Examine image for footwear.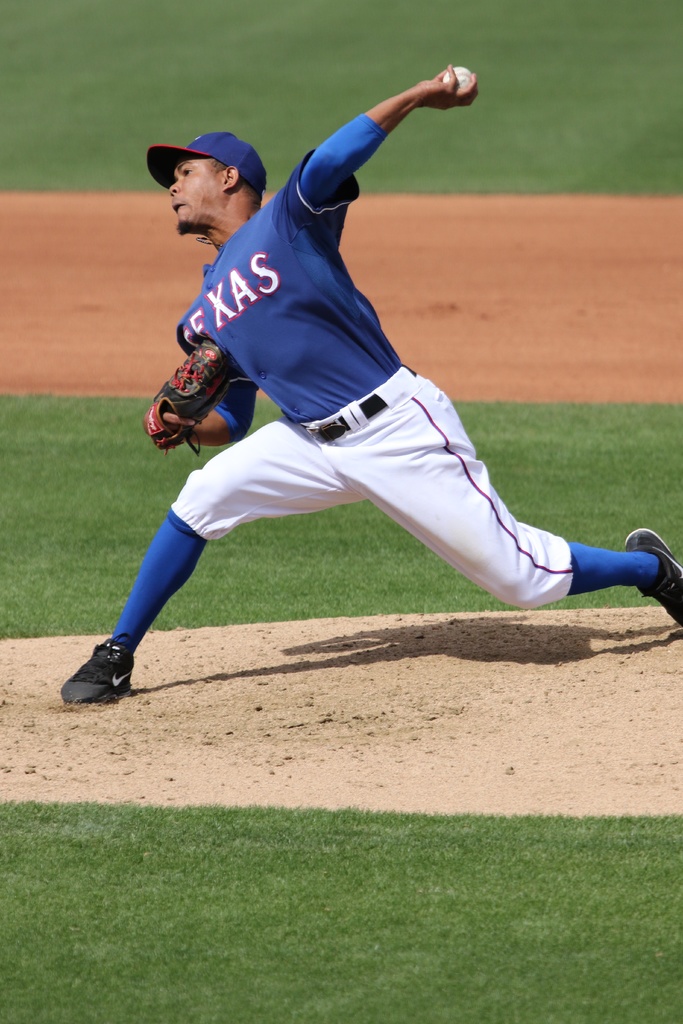
Examination result: 56/629/142/704.
